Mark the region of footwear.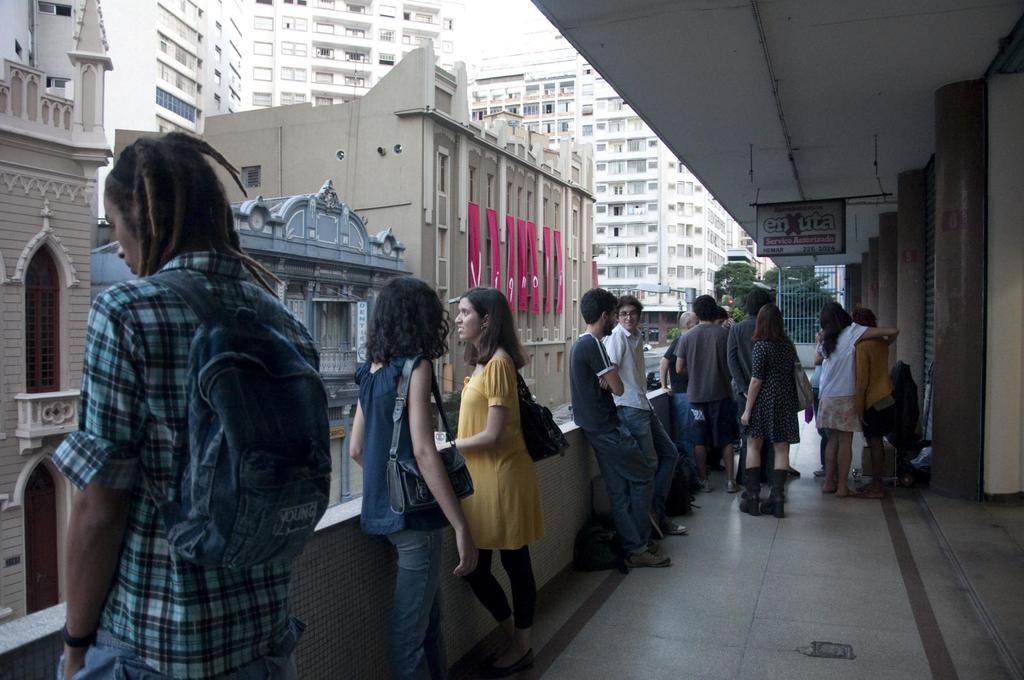
Region: (x1=812, y1=463, x2=827, y2=477).
